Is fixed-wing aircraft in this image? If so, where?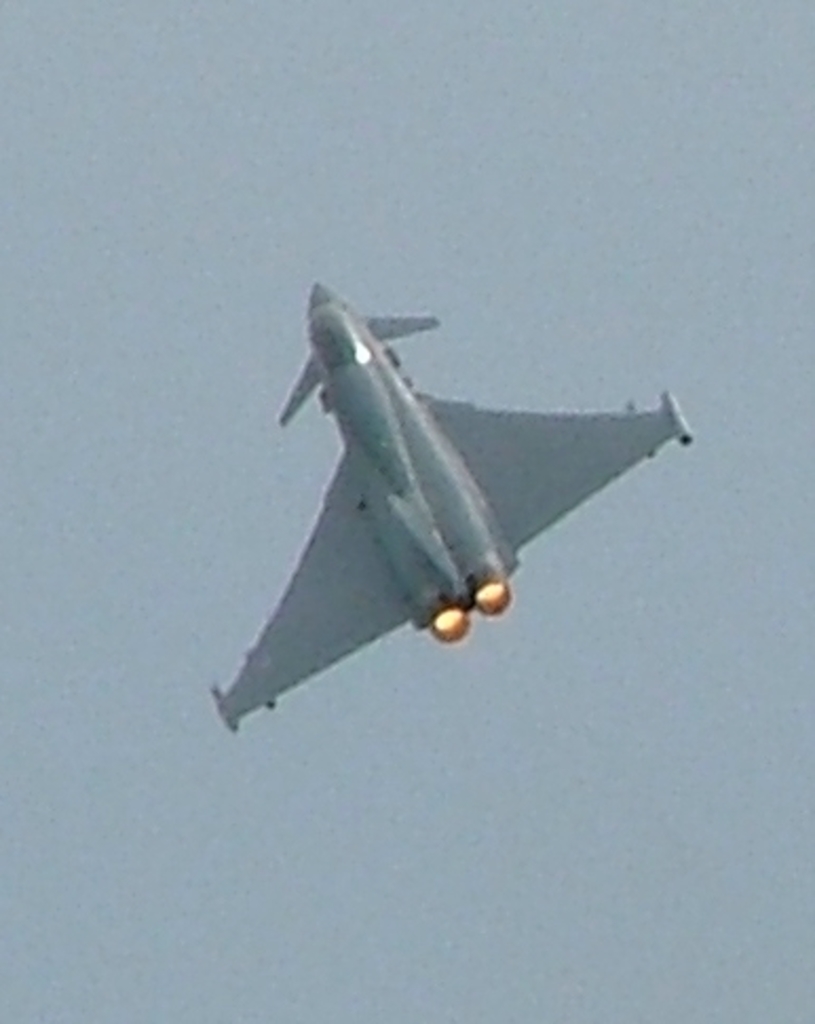
Yes, at rect(215, 283, 697, 718).
